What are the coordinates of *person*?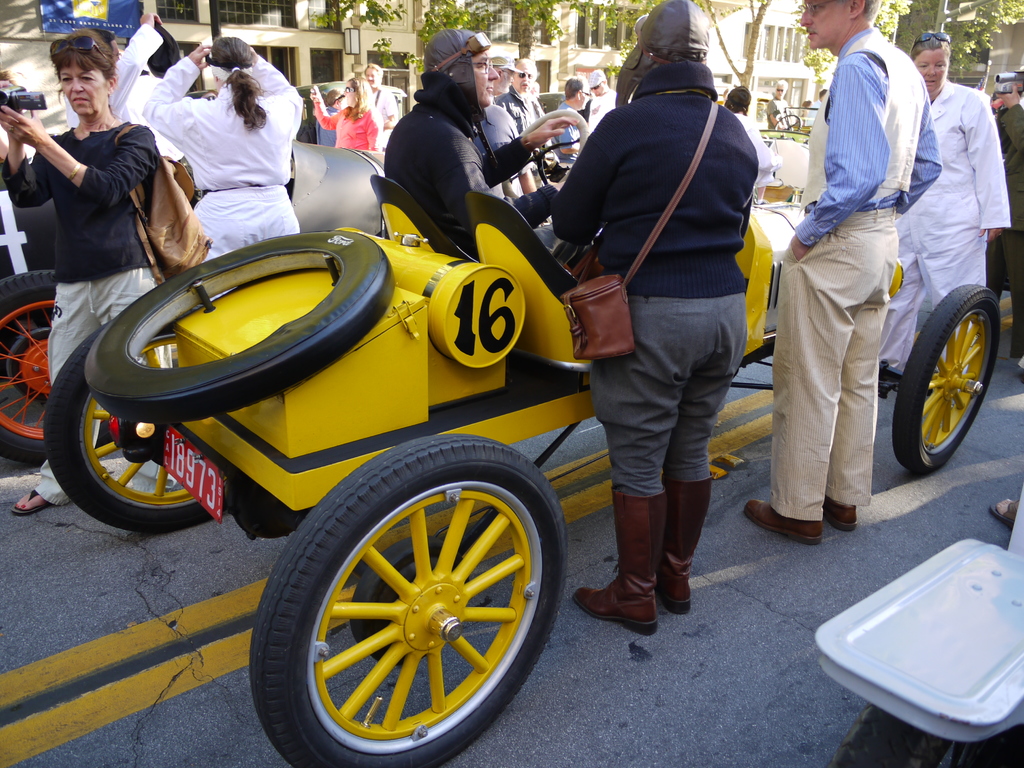
box(312, 76, 378, 148).
